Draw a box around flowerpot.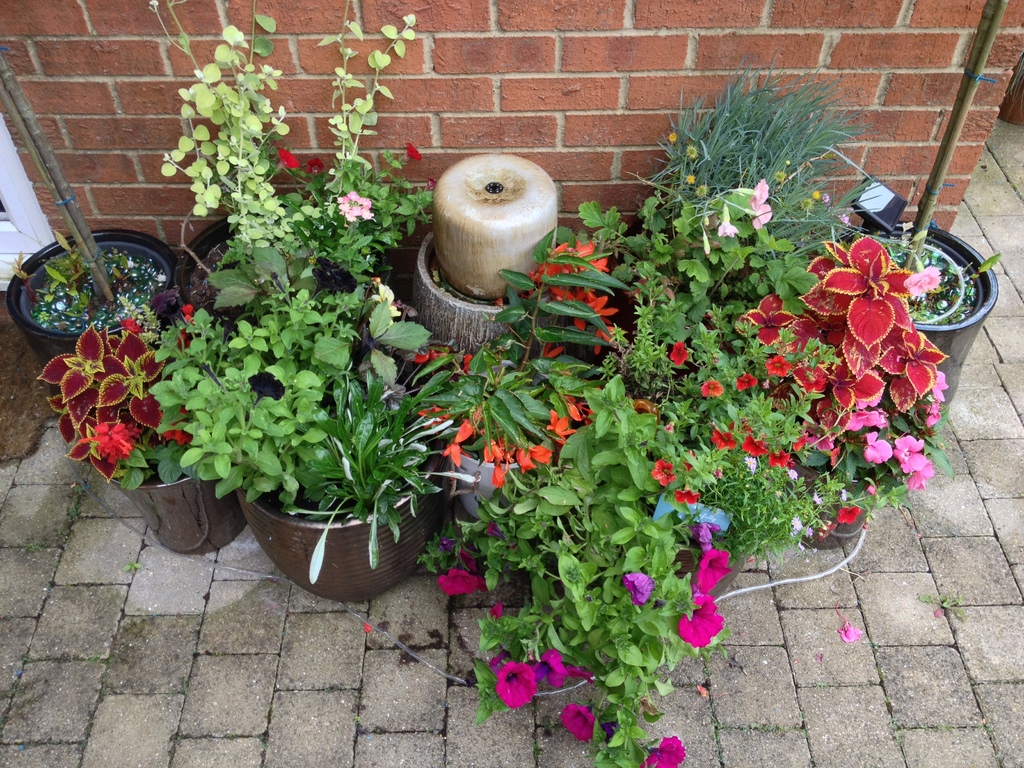
x1=181 y1=216 x2=348 y2=339.
